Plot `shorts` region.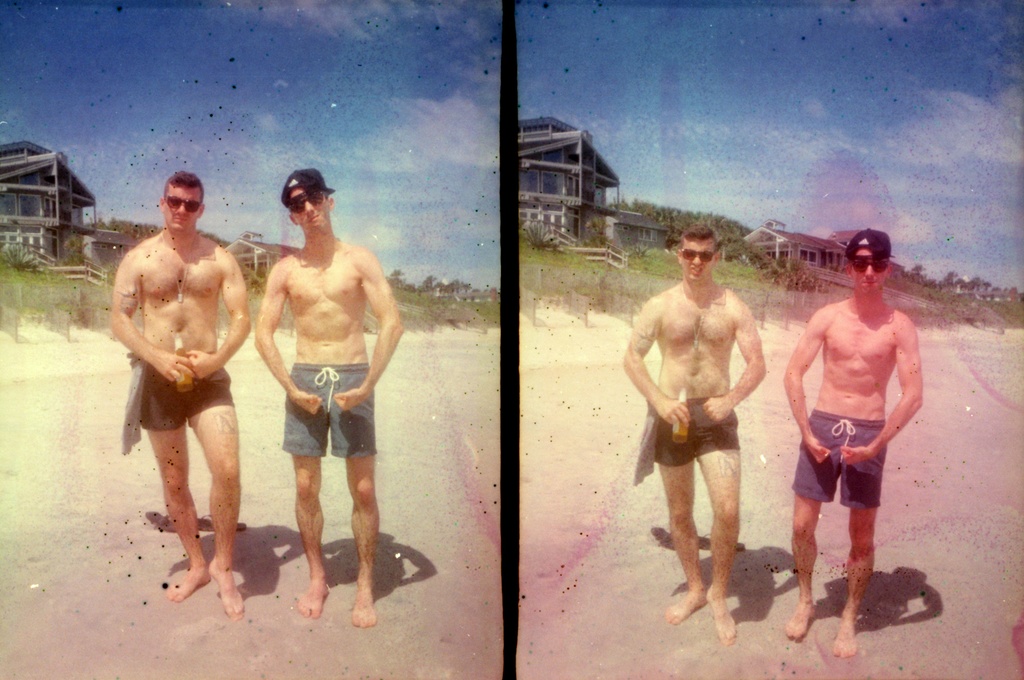
Plotted at left=791, top=416, right=885, bottom=502.
